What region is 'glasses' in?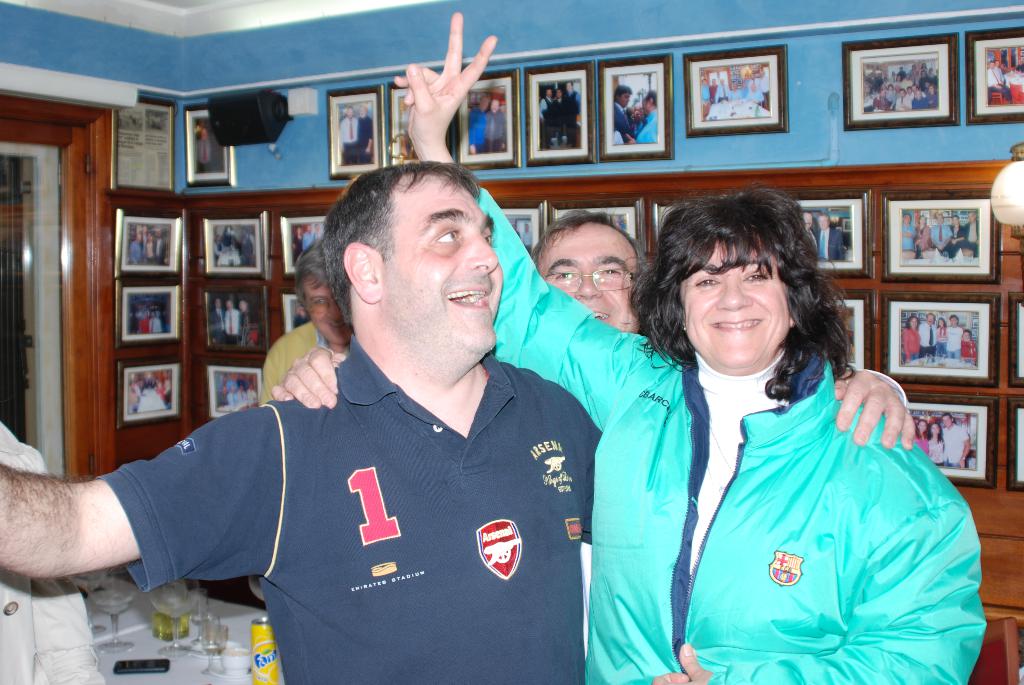
select_region(301, 294, 335, 316).
